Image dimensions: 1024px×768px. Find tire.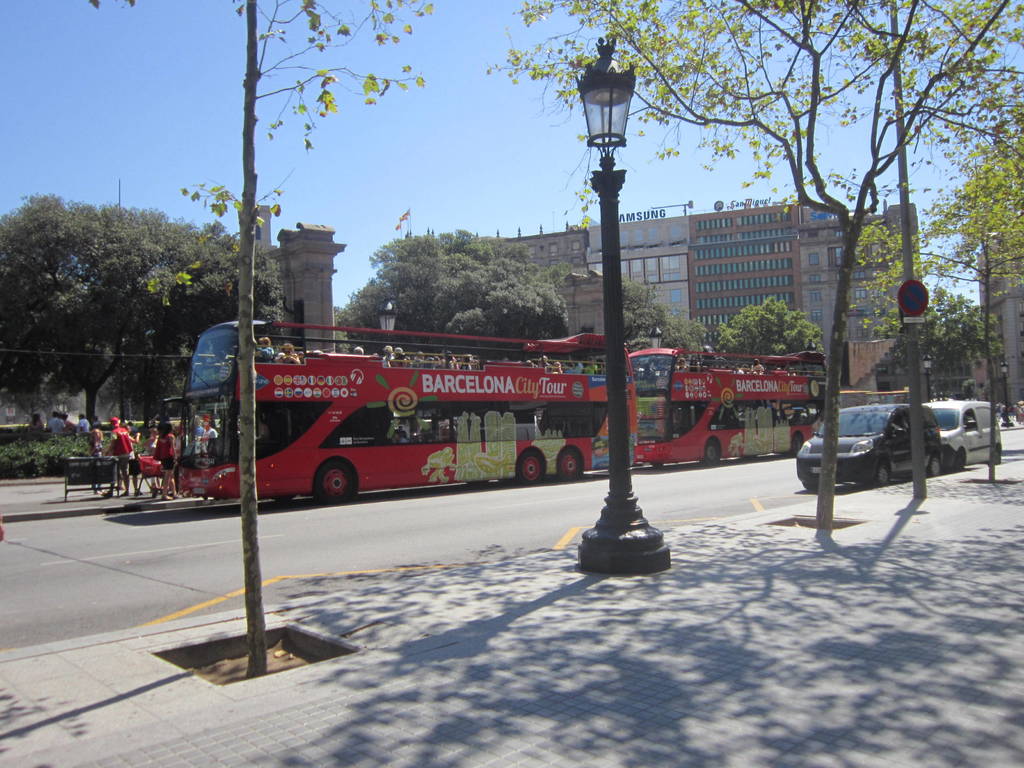
(left=956, top=451, right=965, bottom=474).
